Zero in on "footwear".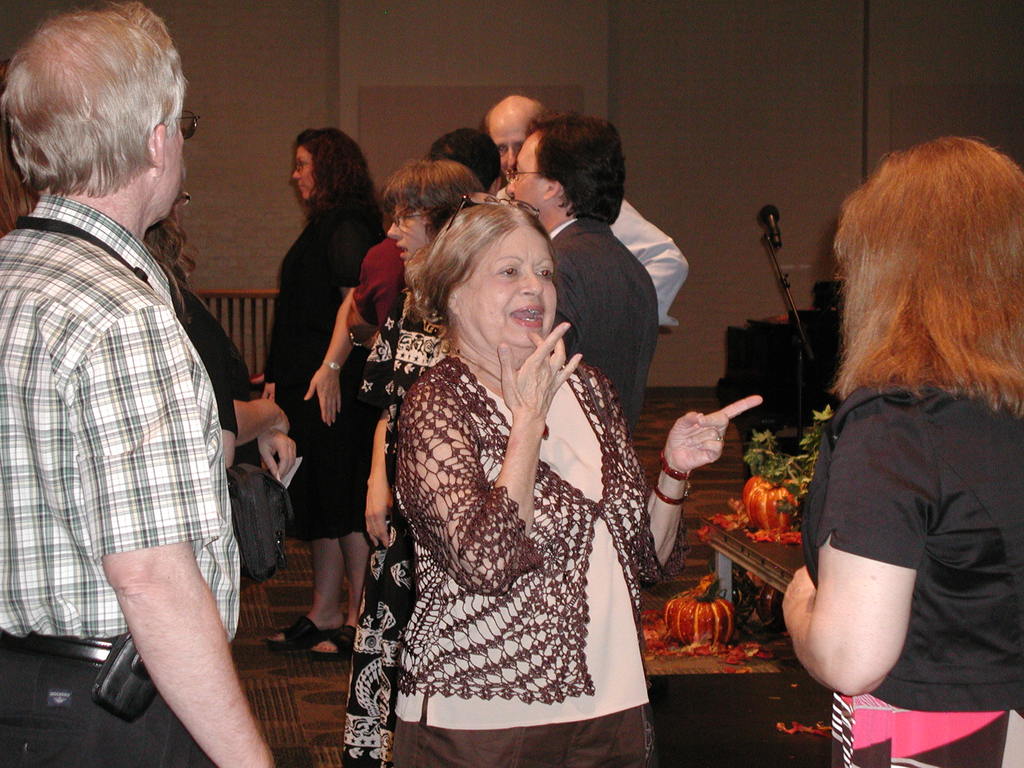
Zeroed in: {"left": 326, "top": 625, "right": 359, "bottom": 655}.
